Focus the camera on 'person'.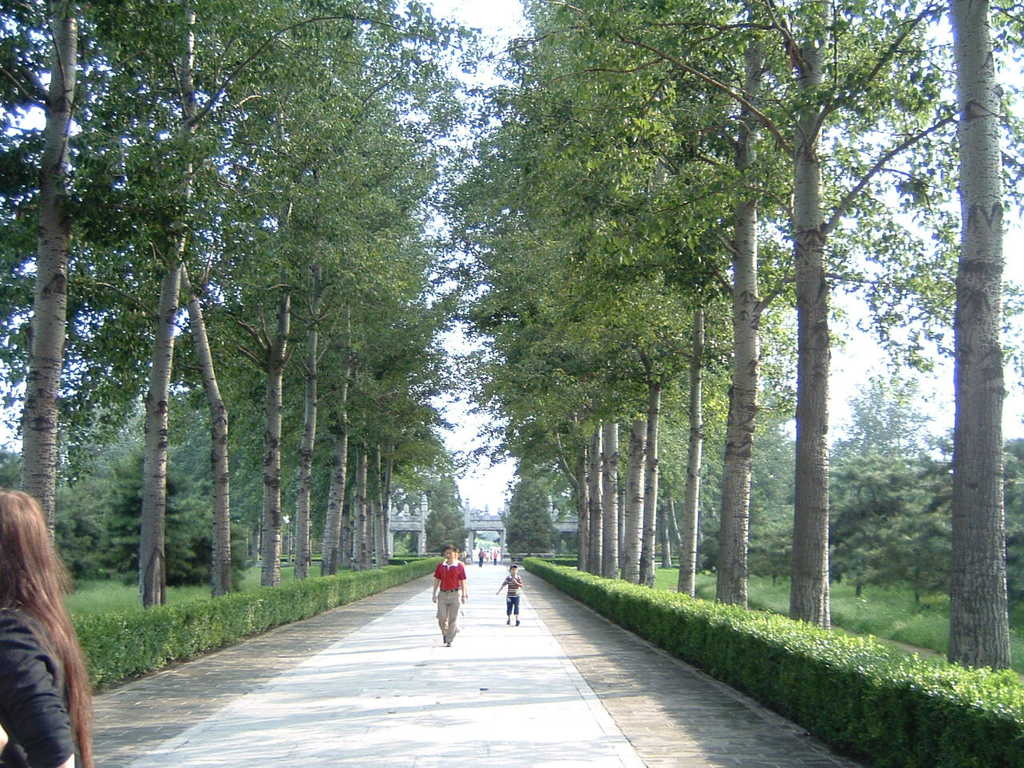
Focus region: <bbox>0, 490, 93, 767</bbox>.
